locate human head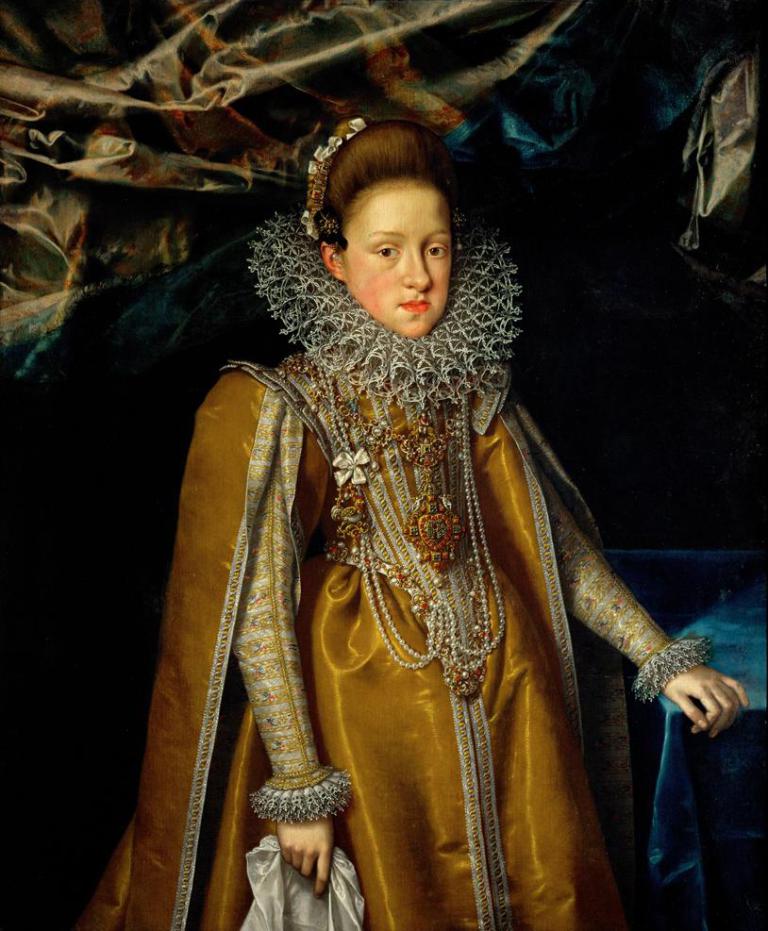
[306,109,453,342]
